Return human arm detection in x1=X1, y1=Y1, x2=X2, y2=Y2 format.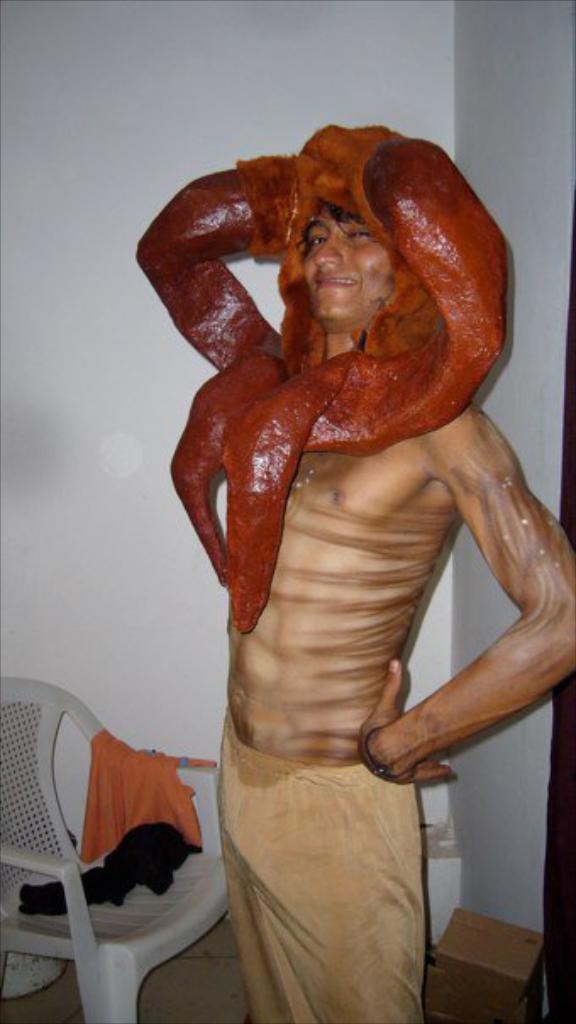
x1=342, y1=381, x2=557, y2=827.
